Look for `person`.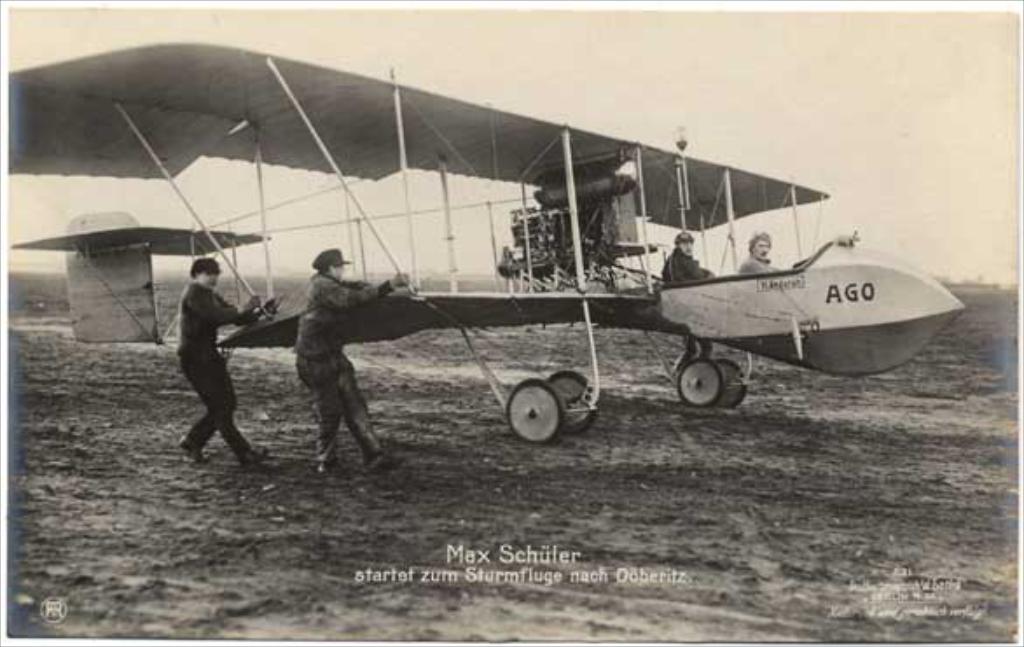
Found: (164,226,257,474).
